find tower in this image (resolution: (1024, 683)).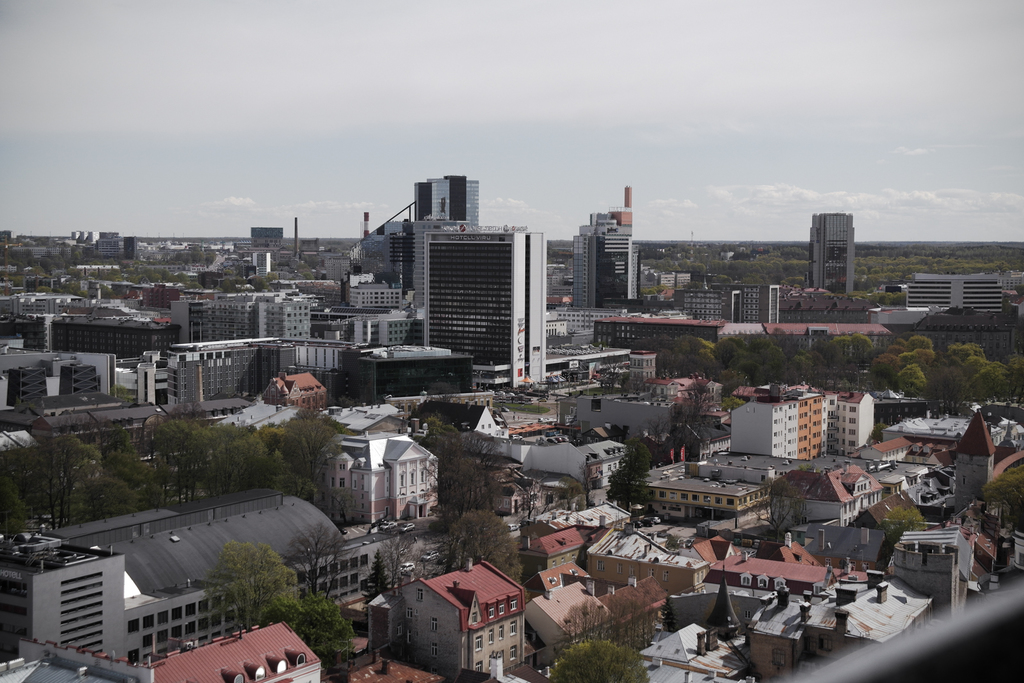
[810, 204, 861, 300].
